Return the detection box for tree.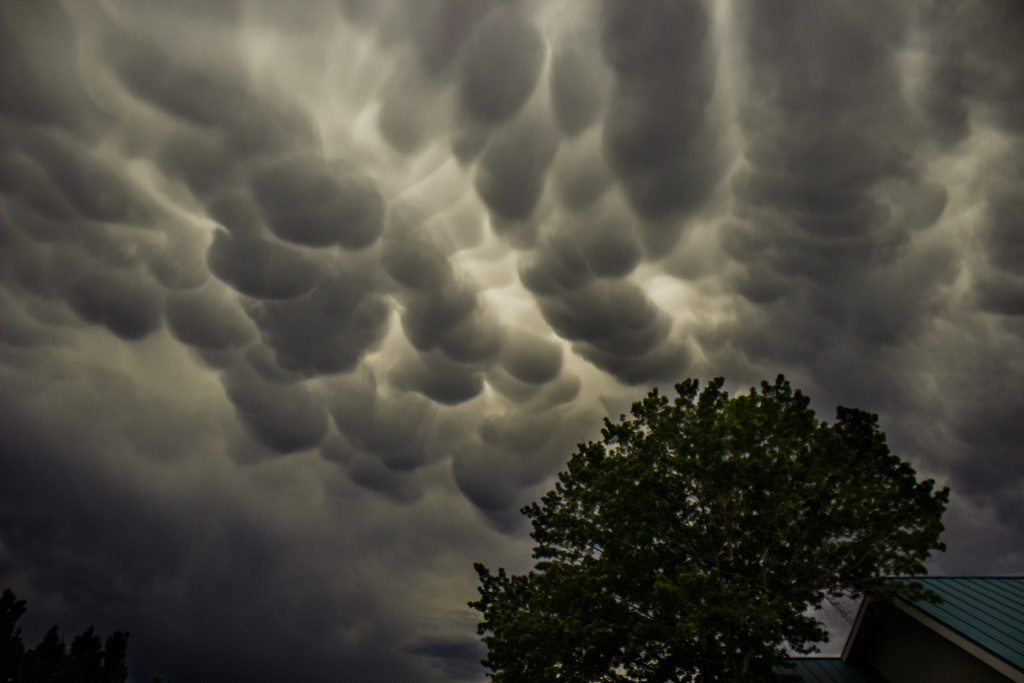
x1=0, y1=586, x2=129, y2=682.
